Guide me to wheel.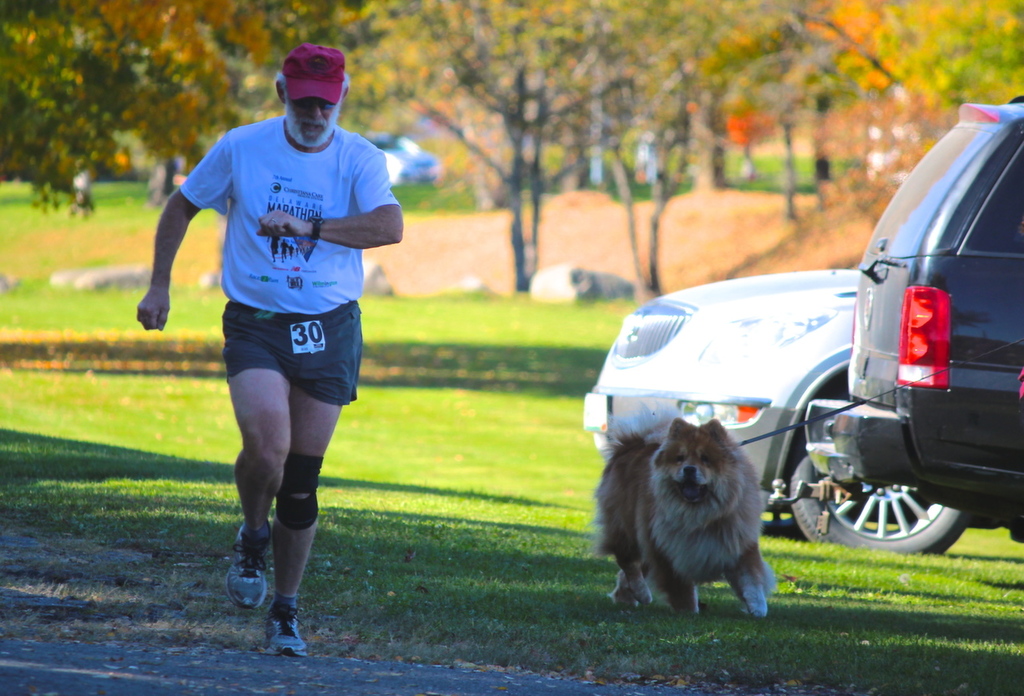
Guidance: bbox=[781, 434, 970, 562].
